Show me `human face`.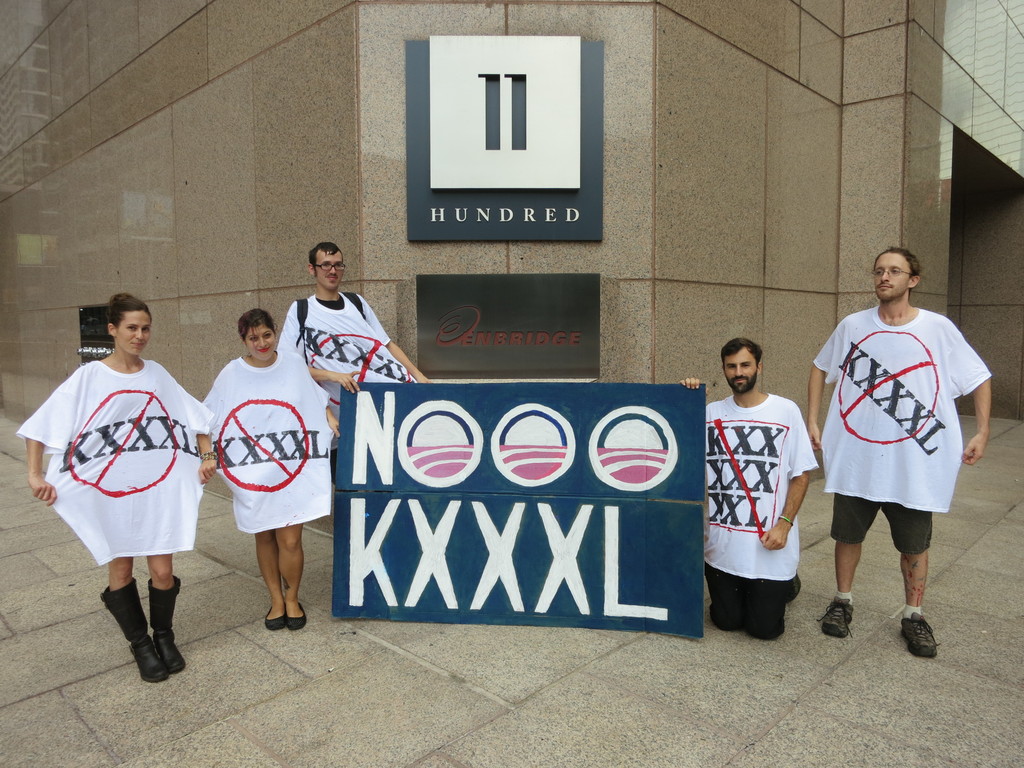
`human face` is here: box=[874, 253, 910, 302].
